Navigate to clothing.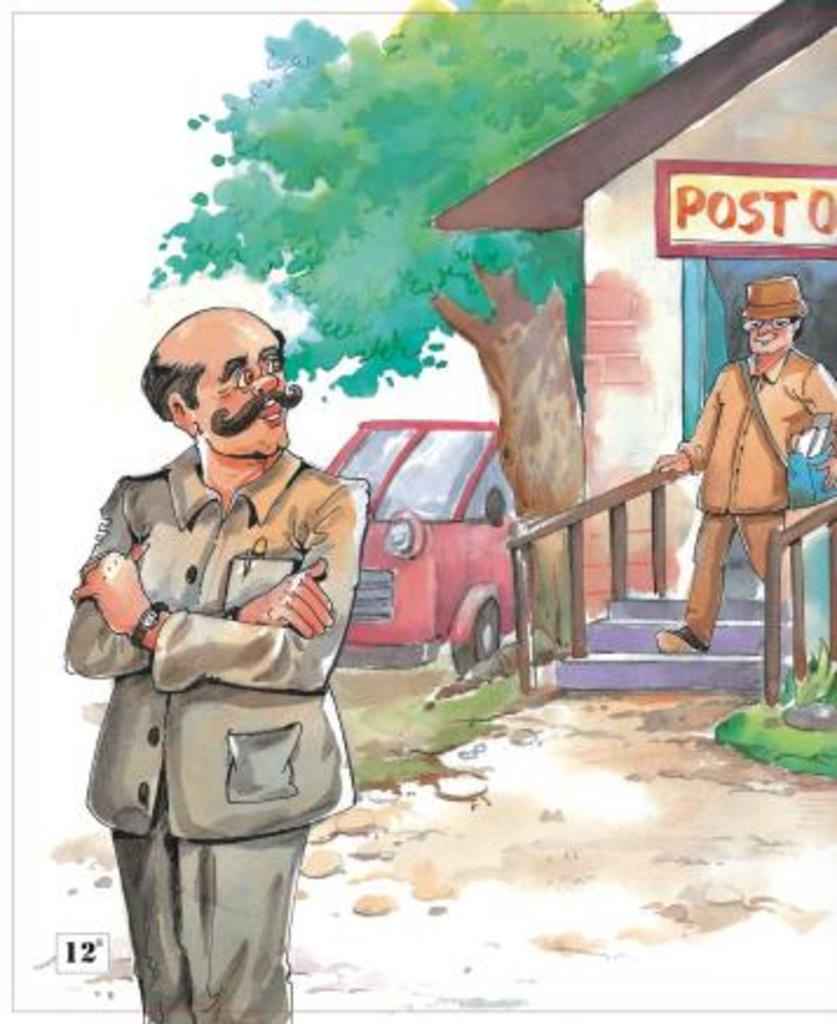
Navigation target: pyautogui.locateOnScreen(61, 396, 380, 968).
